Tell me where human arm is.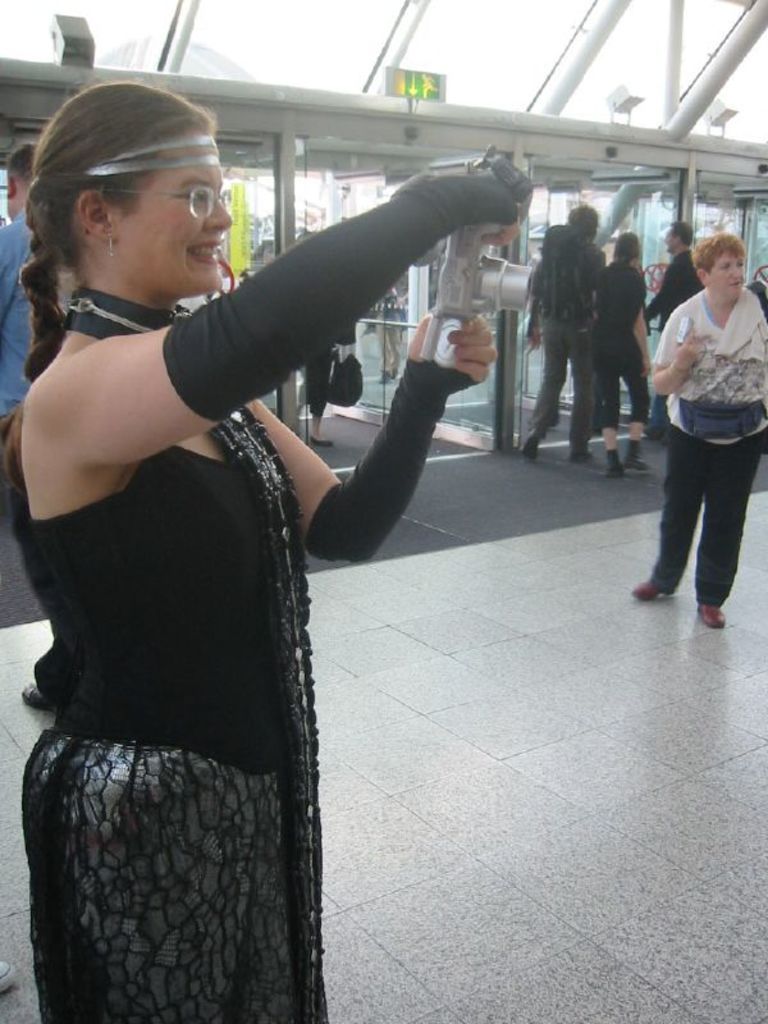
human arm is at crop(0, 221, 26, 324).
